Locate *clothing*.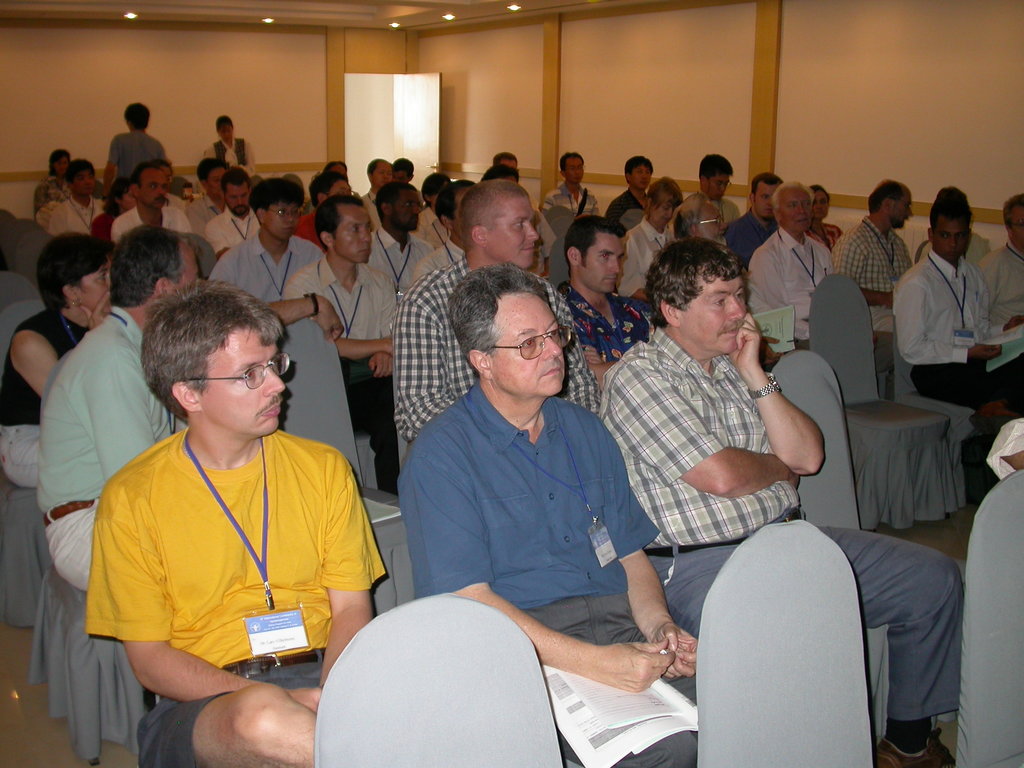
Bounding box: x1=33, y1=315, x2=201, y2=589.
